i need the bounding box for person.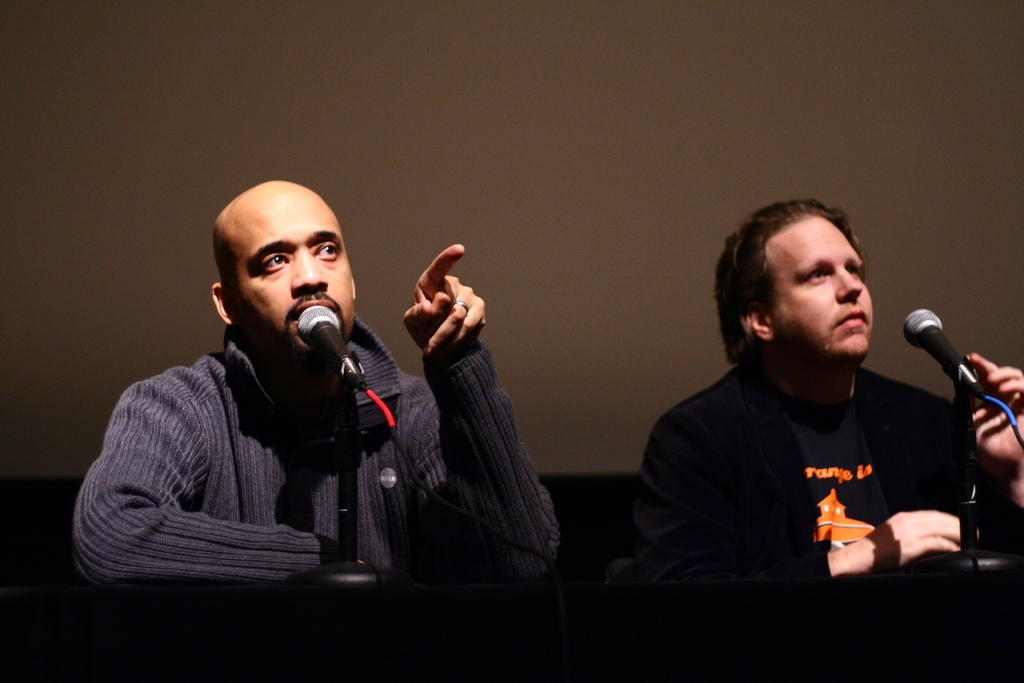
Here it is: Rect(652, 188, 1002, 598).
